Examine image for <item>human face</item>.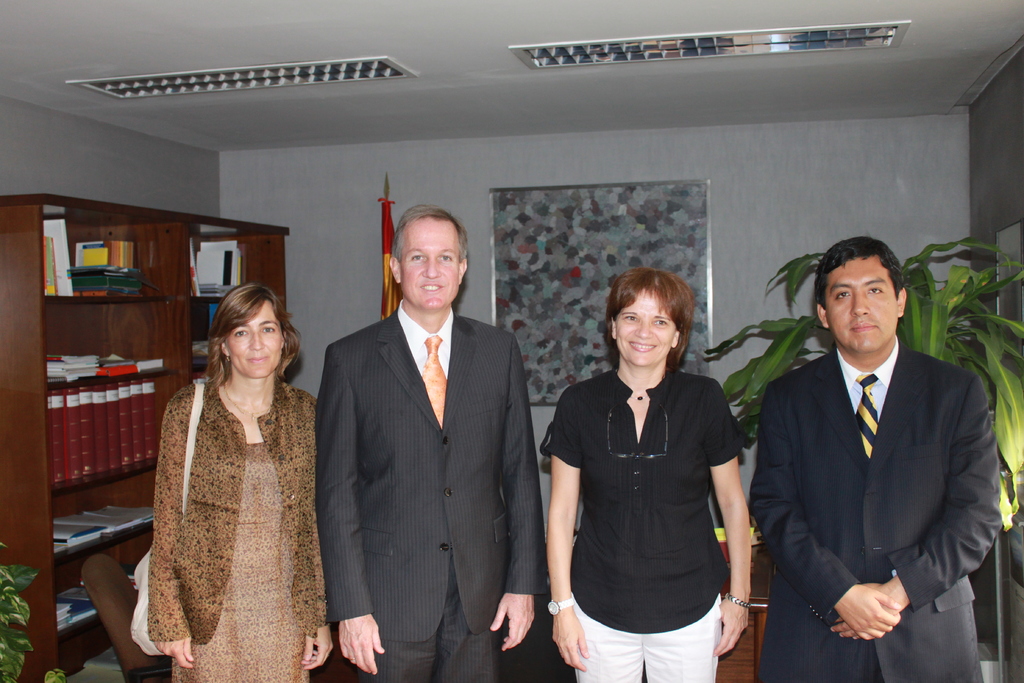
Examination result: Rect(824, 258, 895, 350).
